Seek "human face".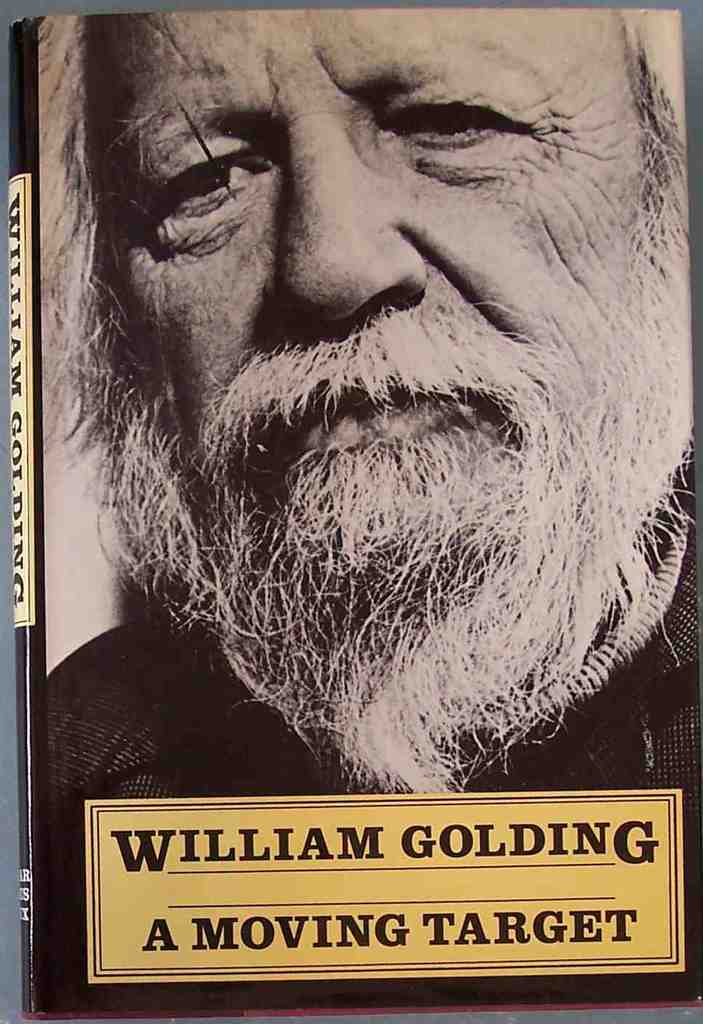
(x1=97, y1=7, x2=689, y2=598).
